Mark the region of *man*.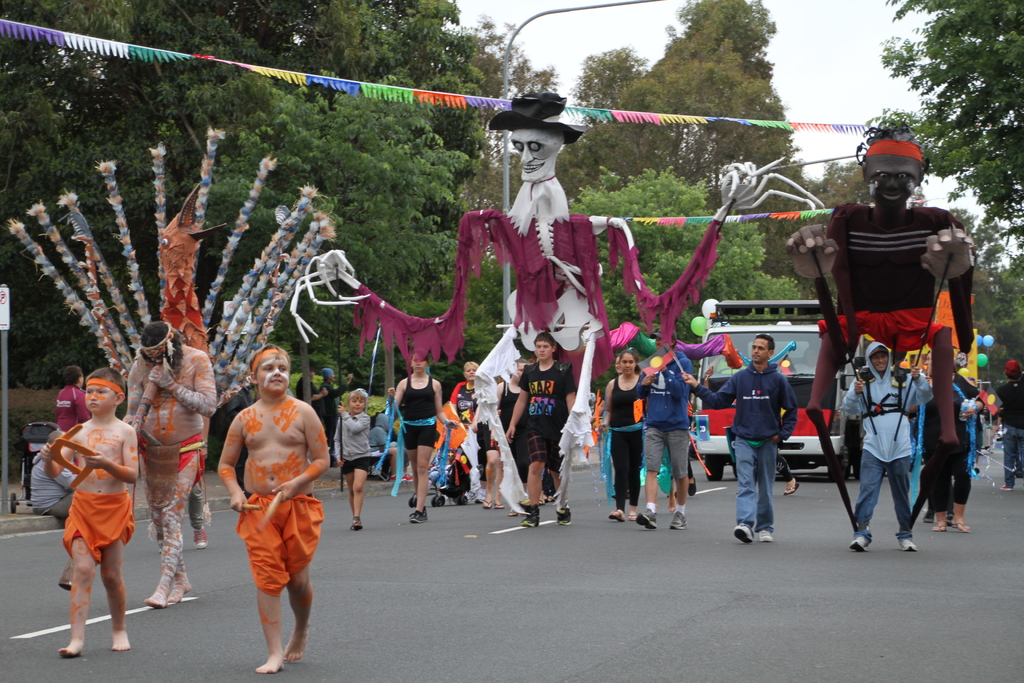
Region: l=55, t=365, r=94, b=434.
